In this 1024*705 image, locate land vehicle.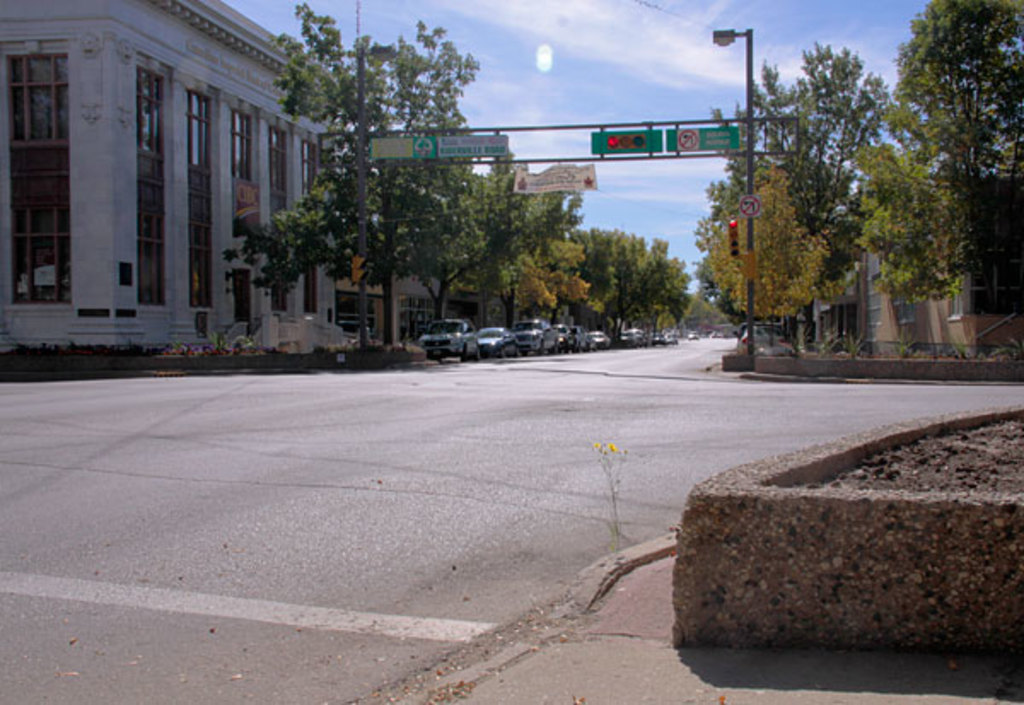
Bounding box: BBox(510, 314, 556, 357).
